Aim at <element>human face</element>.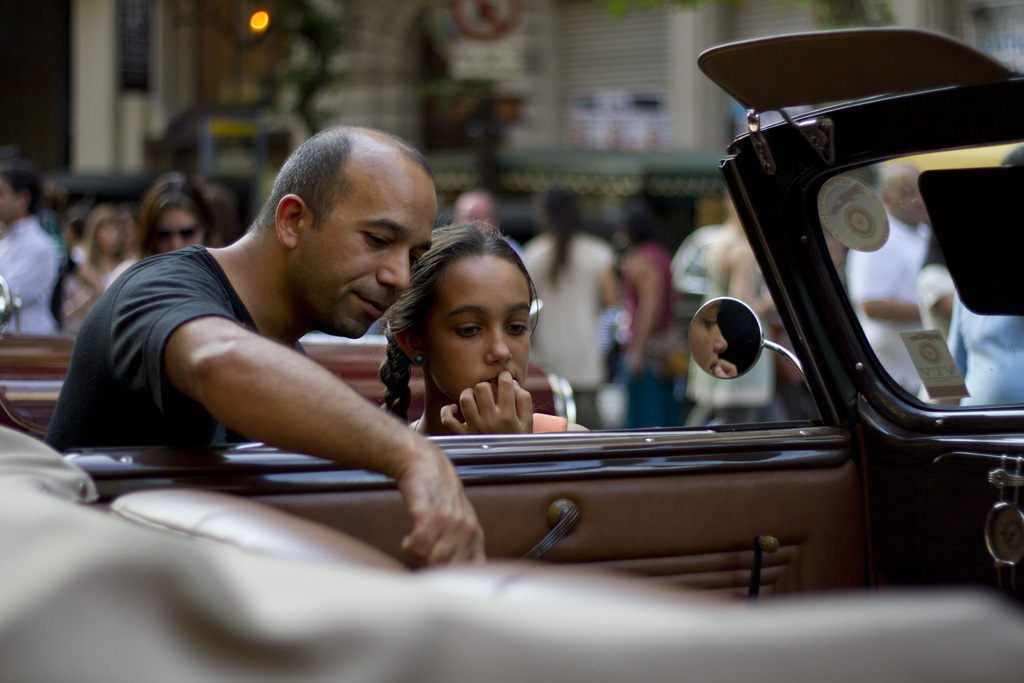
Aimed at region(97, 218, 118, 254).
